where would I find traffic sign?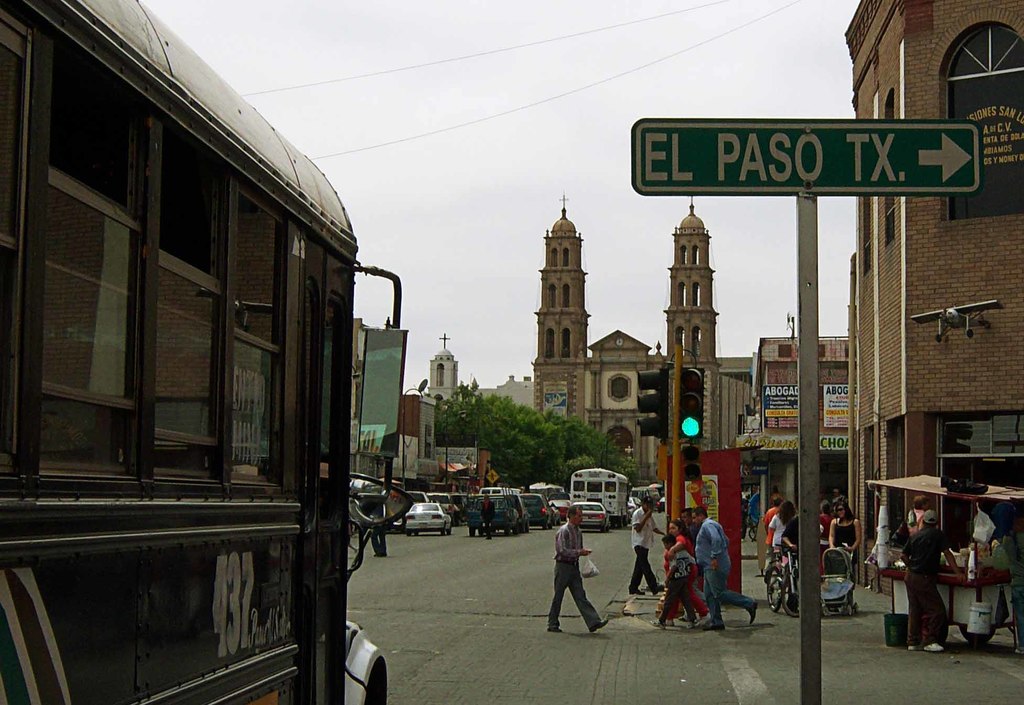
At x1=687, y1=462, x2=700, y2=478.
